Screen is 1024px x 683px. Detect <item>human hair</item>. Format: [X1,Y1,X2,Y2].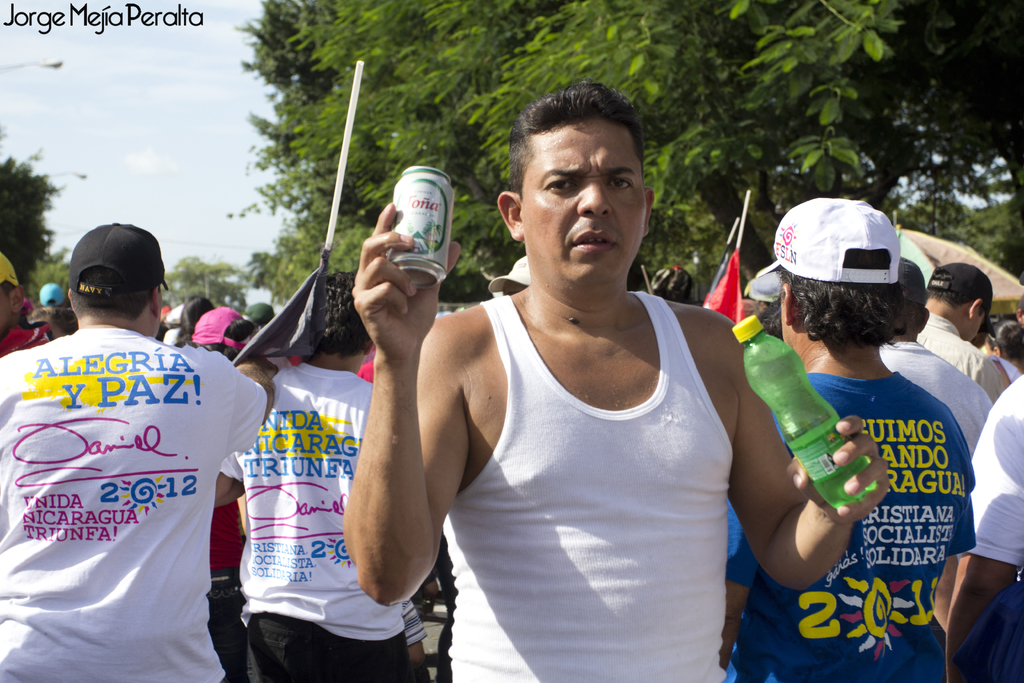
[72,265,155,318].
